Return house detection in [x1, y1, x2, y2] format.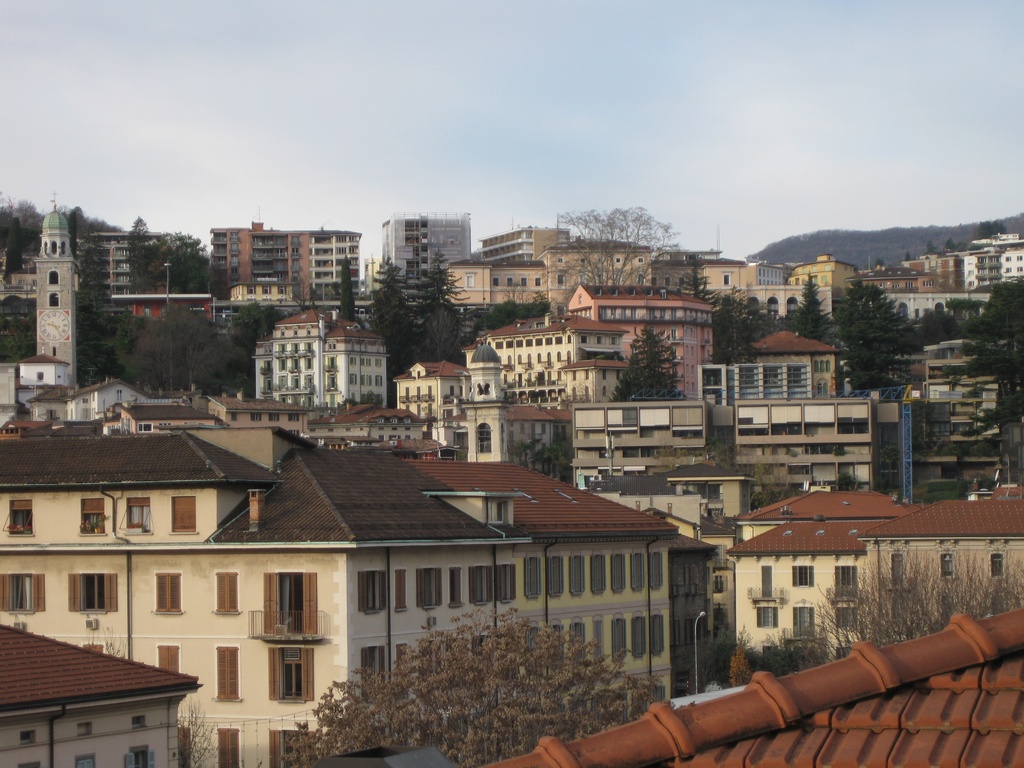
[383, 216, 473, 302].
